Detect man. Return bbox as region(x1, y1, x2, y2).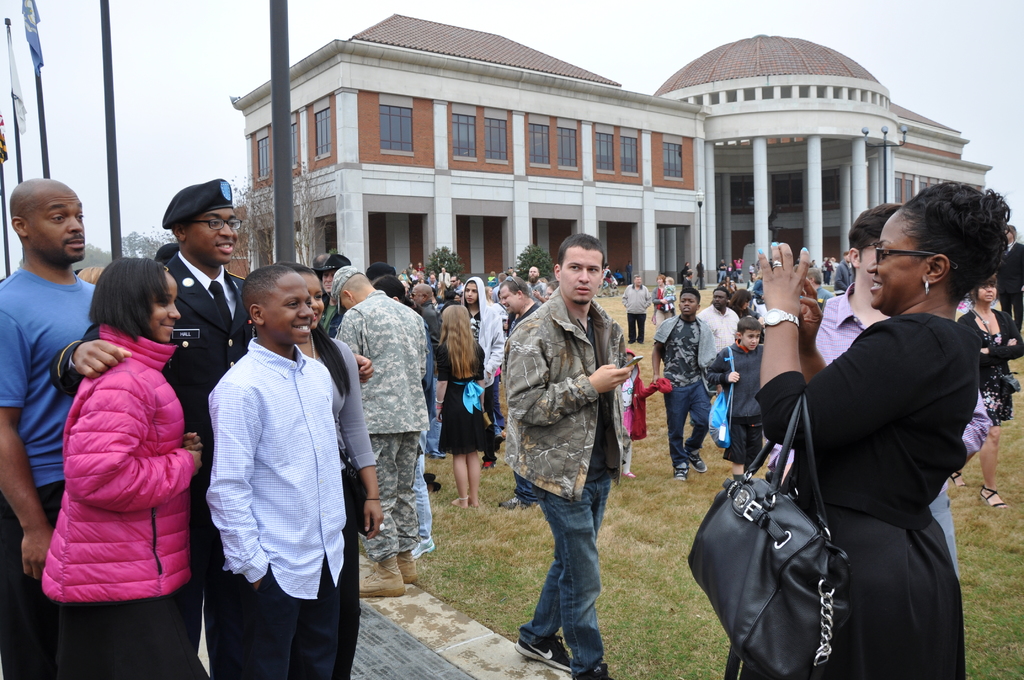
region(618, 277, 653, 344).
